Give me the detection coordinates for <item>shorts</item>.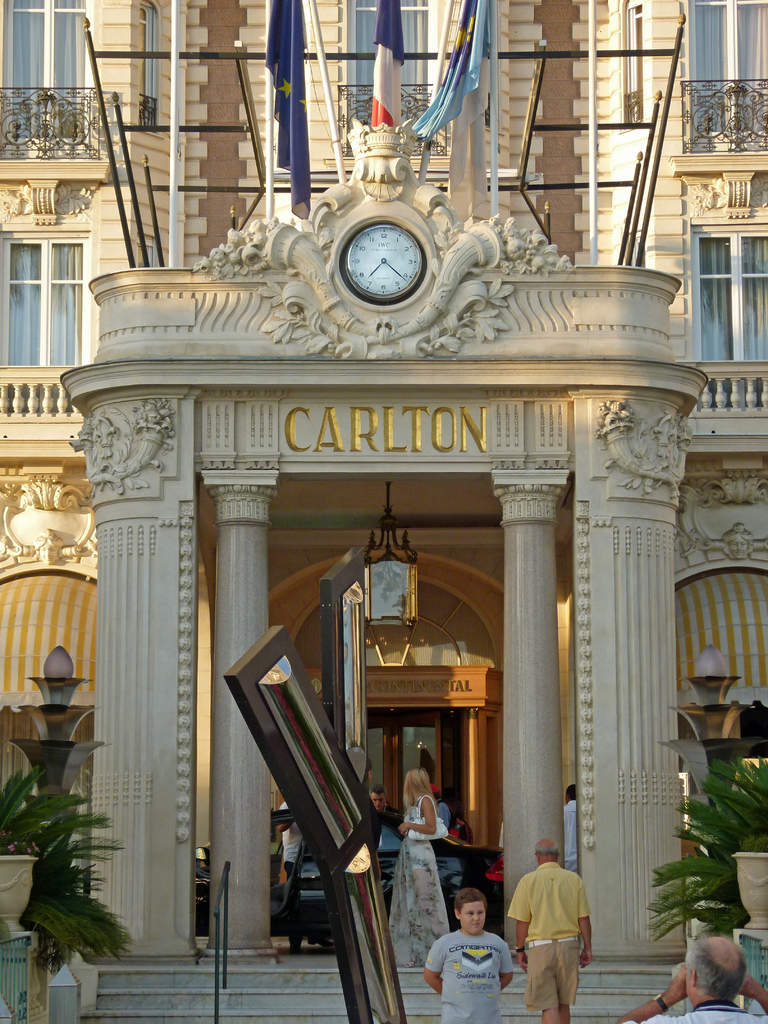
(527,935,580,1010).
